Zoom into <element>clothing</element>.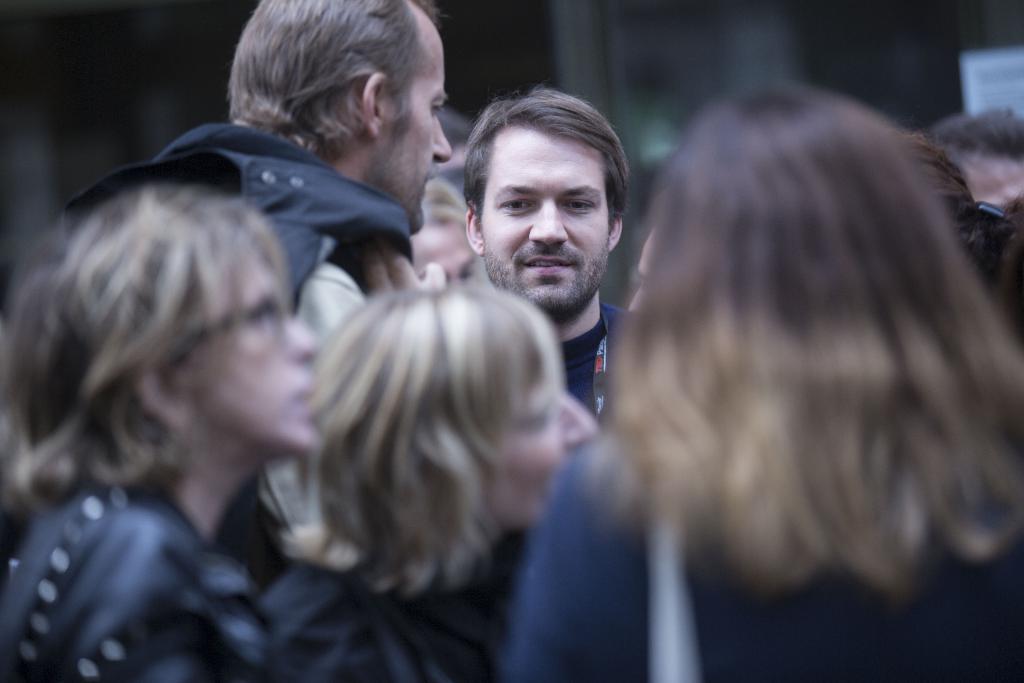
Zoom target: locate(181, 117, 429, 311).
